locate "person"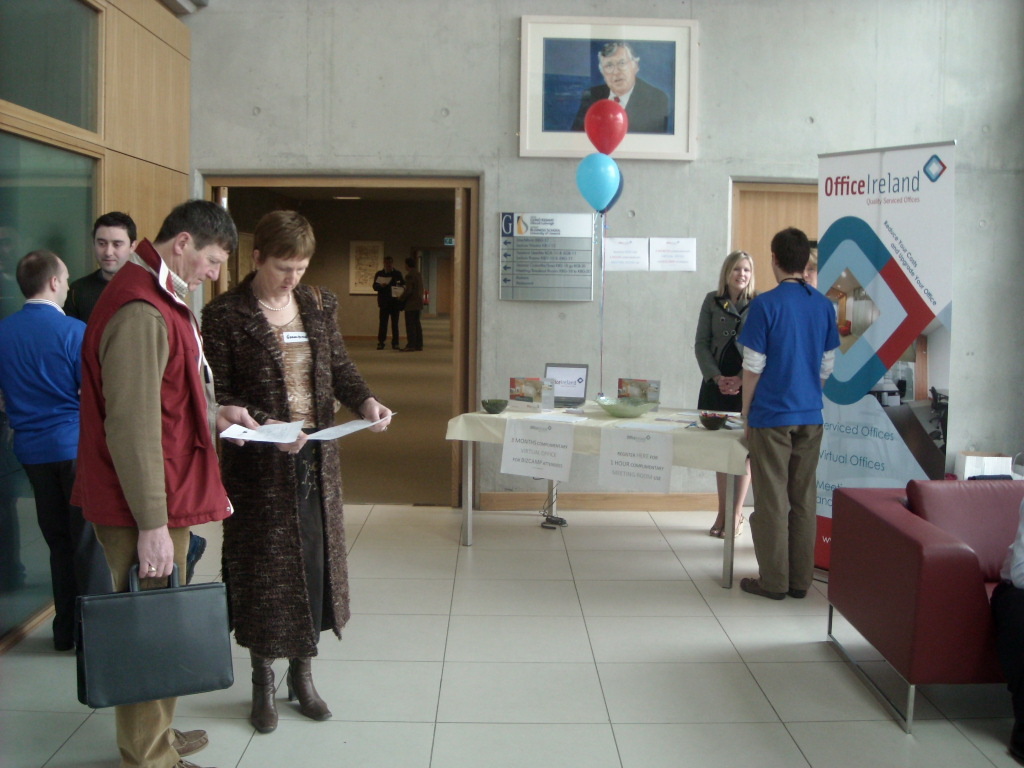
bbox=[76, 185, 227, 767]
